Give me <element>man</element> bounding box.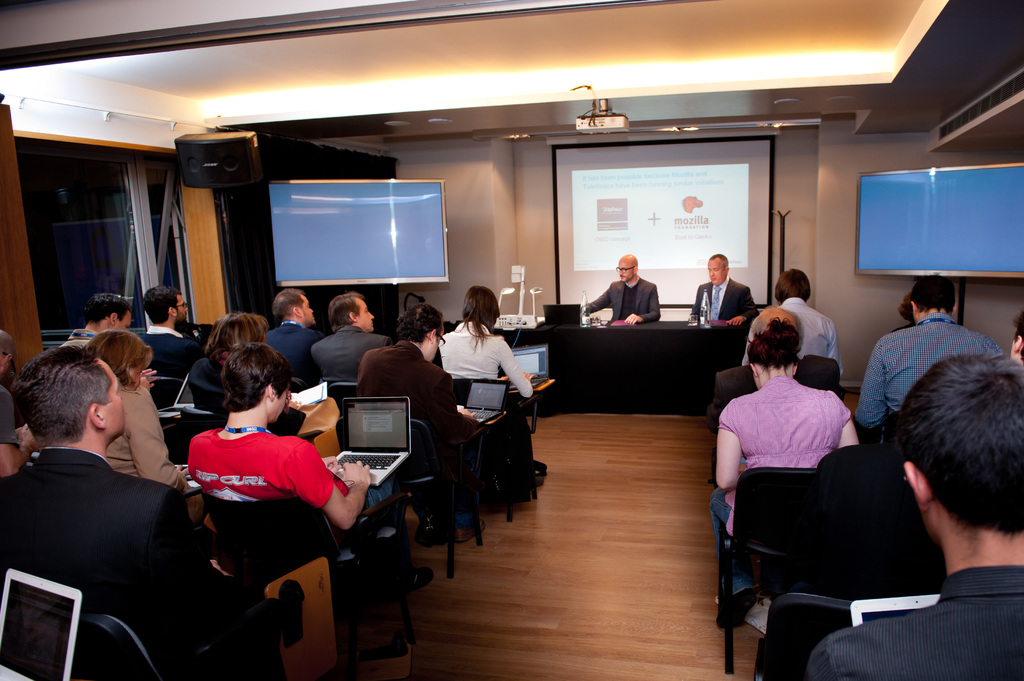
bbox=[853, 269, 1004, 443].
